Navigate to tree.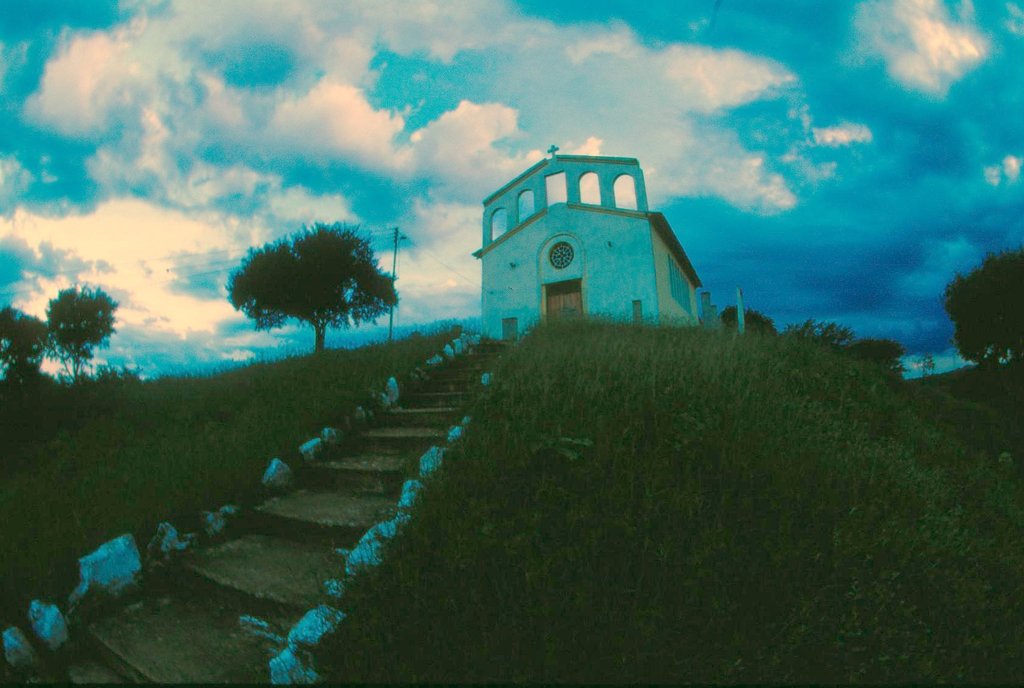
Navigation target: (785,316,858,354).
